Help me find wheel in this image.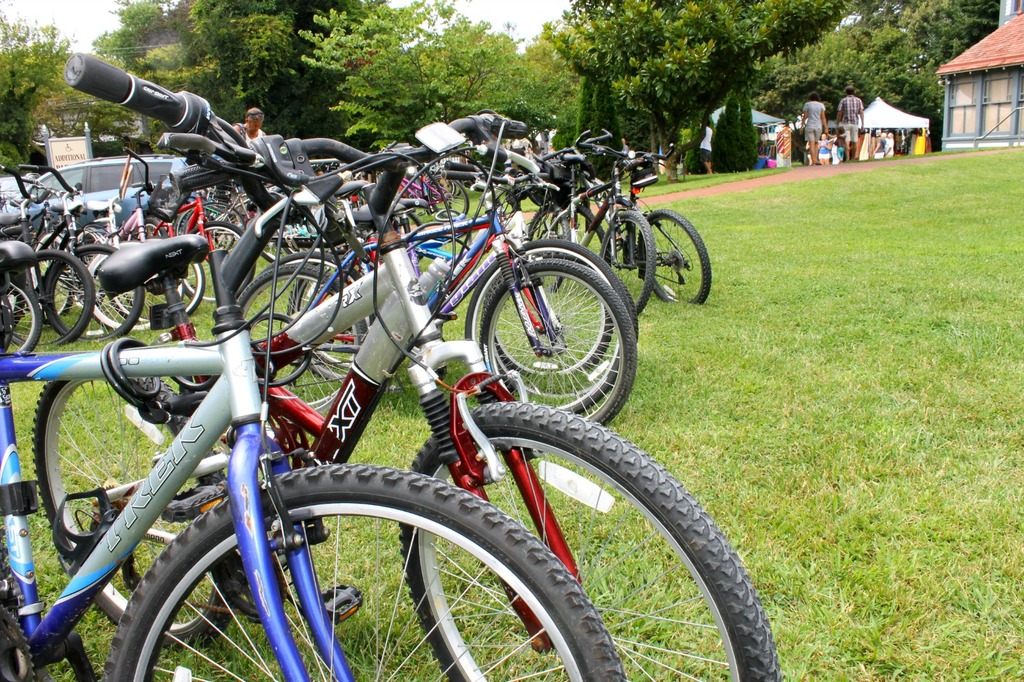
Found it: 186,215,255,302.
